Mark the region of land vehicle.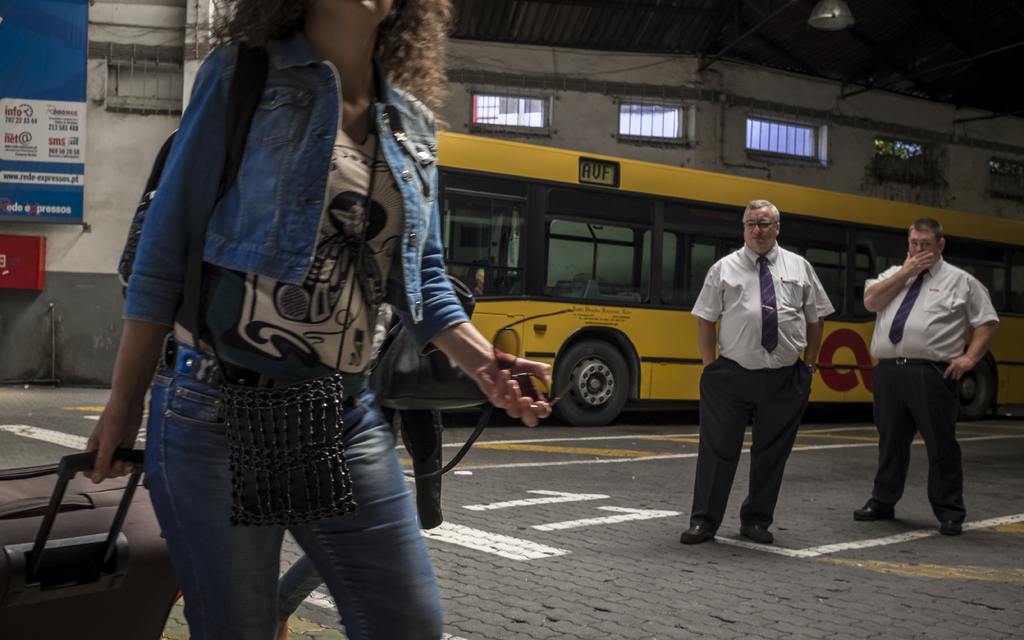
Region: <bbox>418, 122, 1023, 428</bbox>.
